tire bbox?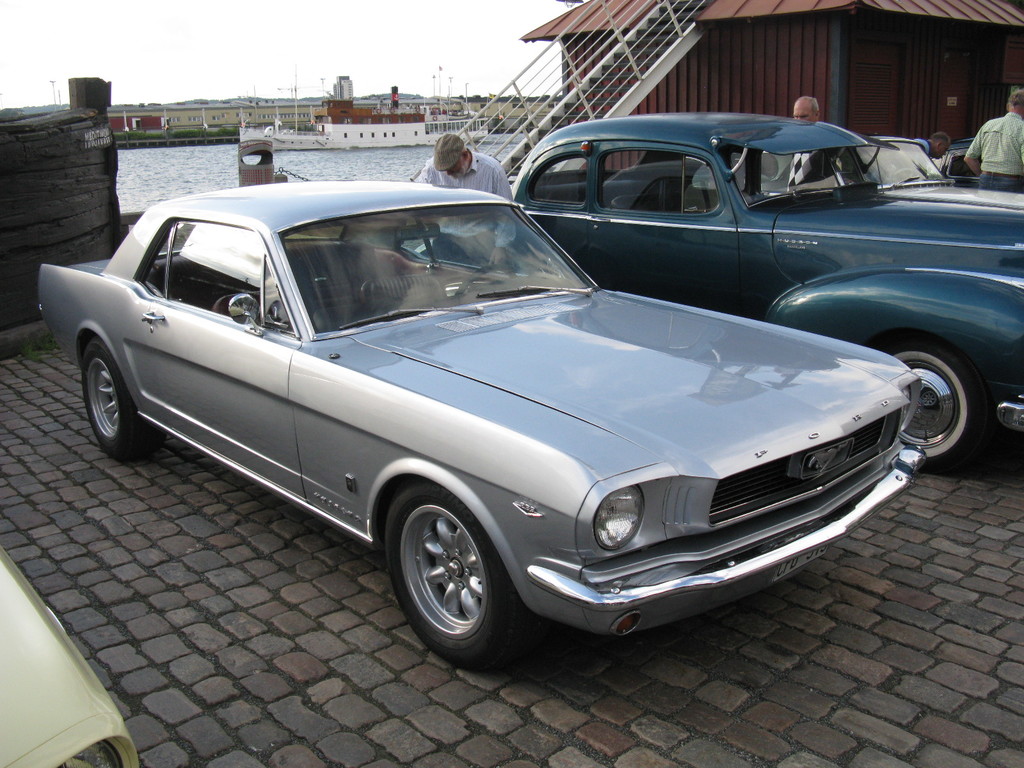
box=[387, 490, 513, 671]
